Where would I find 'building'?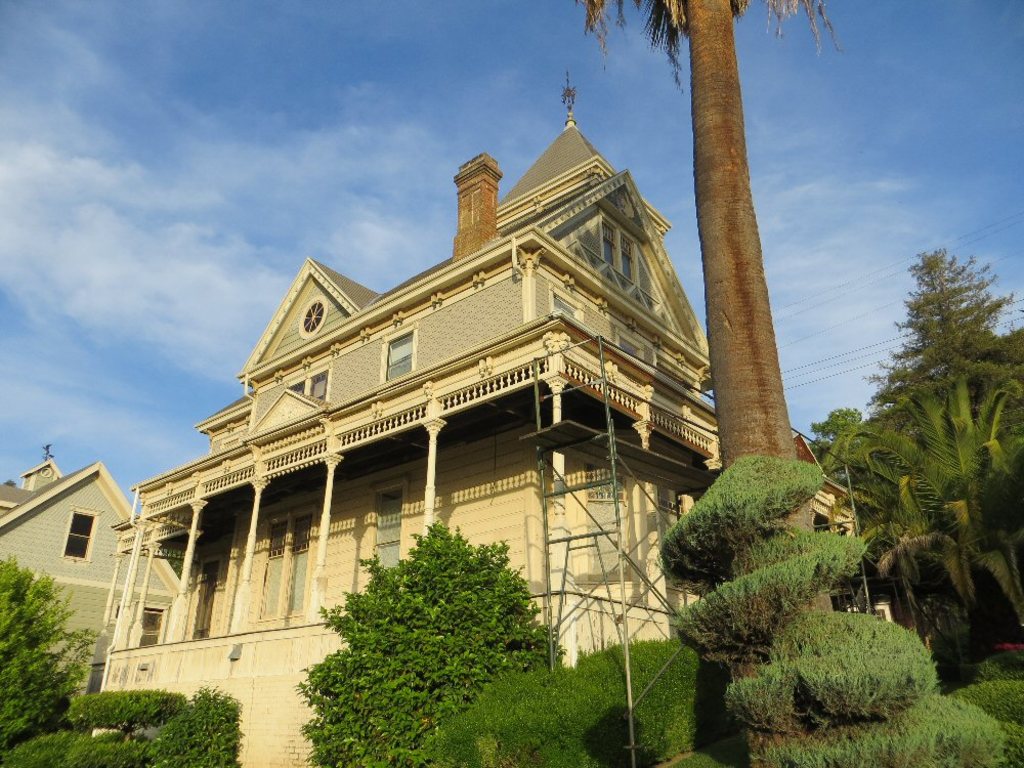
At (0, 440, 185, 705).
